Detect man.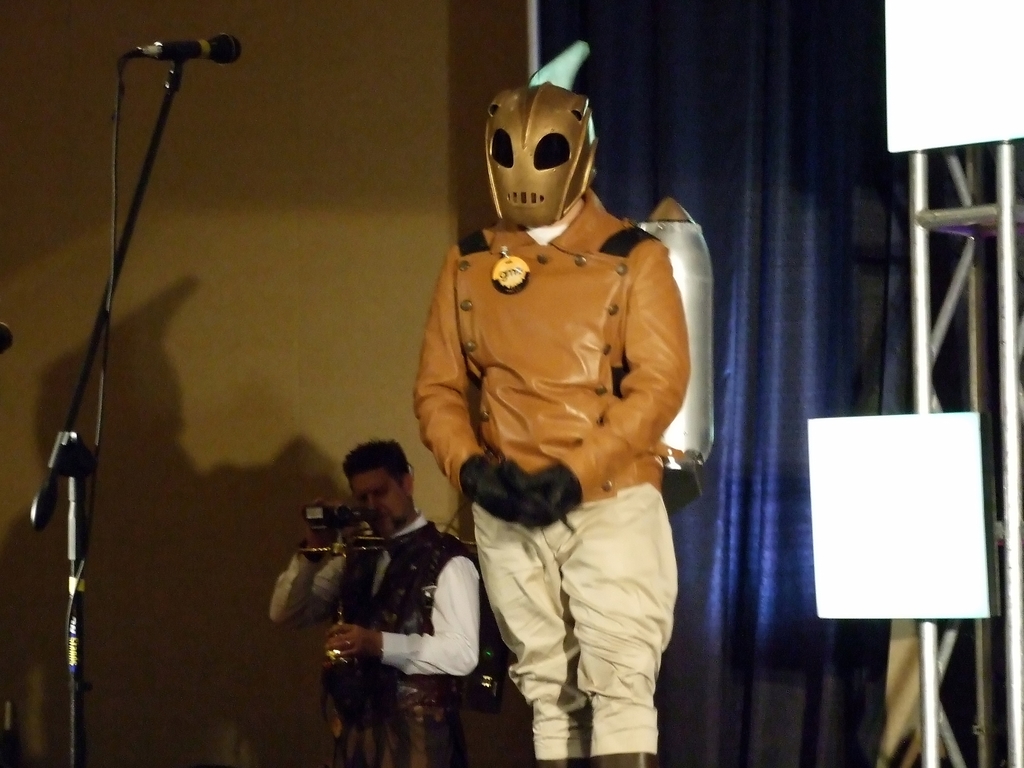
Detected at (x1=403, y1=67, x2=719, y2=756).
